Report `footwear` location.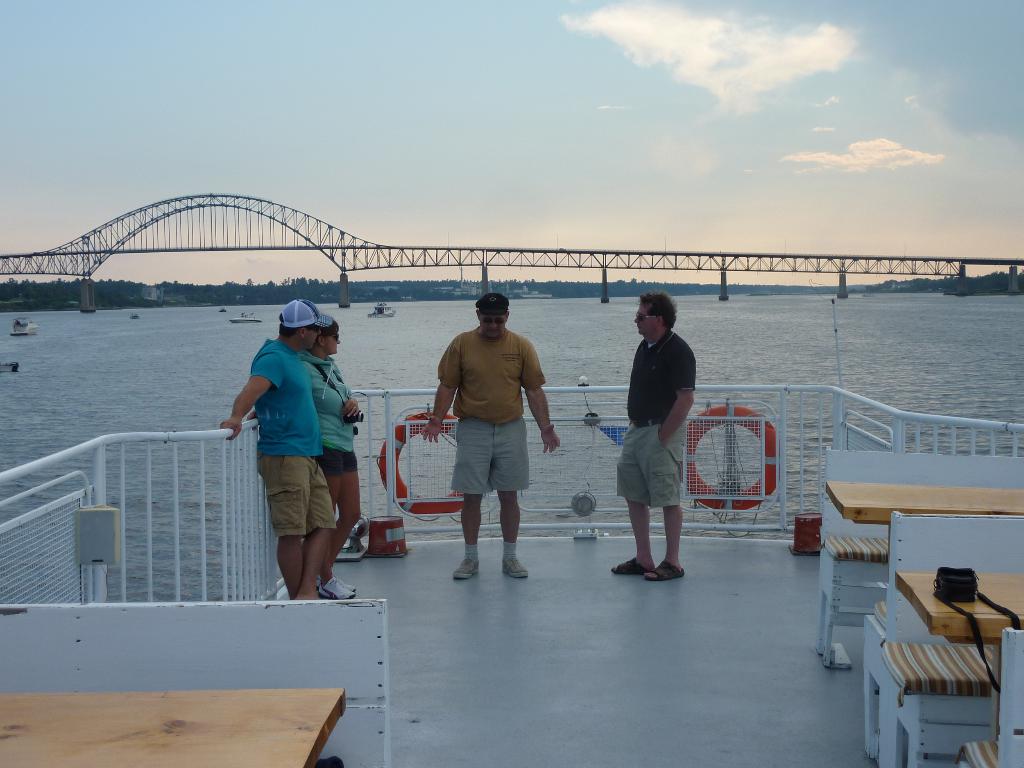
Report: <box>454,547,483,582</box>.
